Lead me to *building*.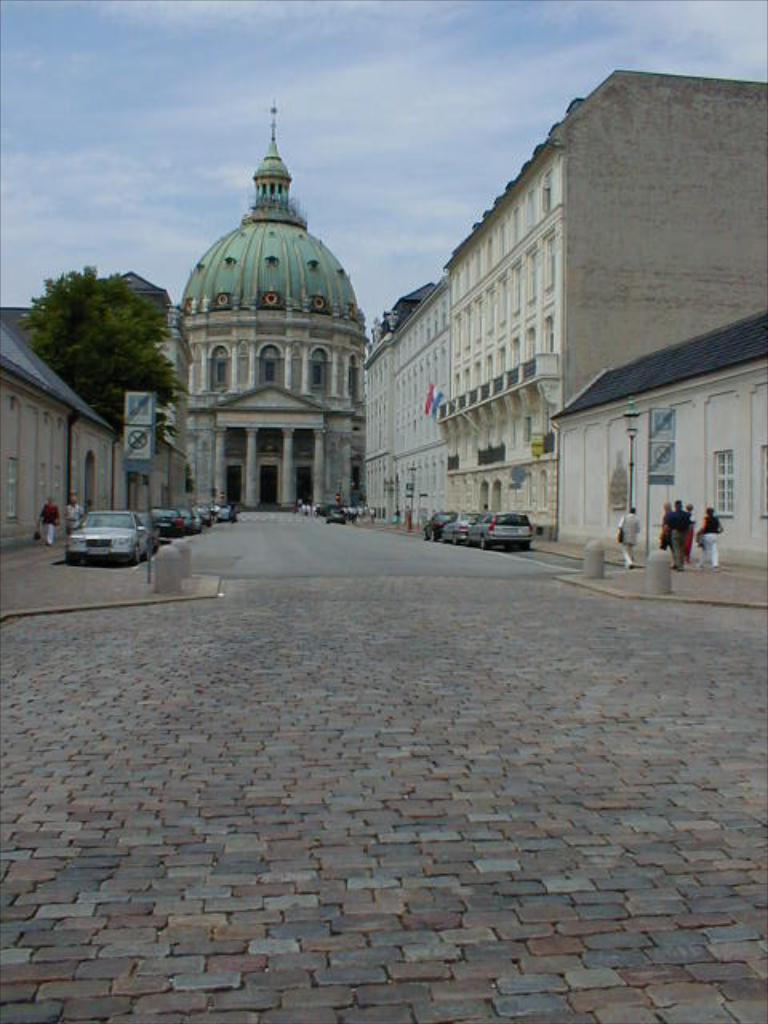
Lead to l=179, t=96, r=366, b=522.
